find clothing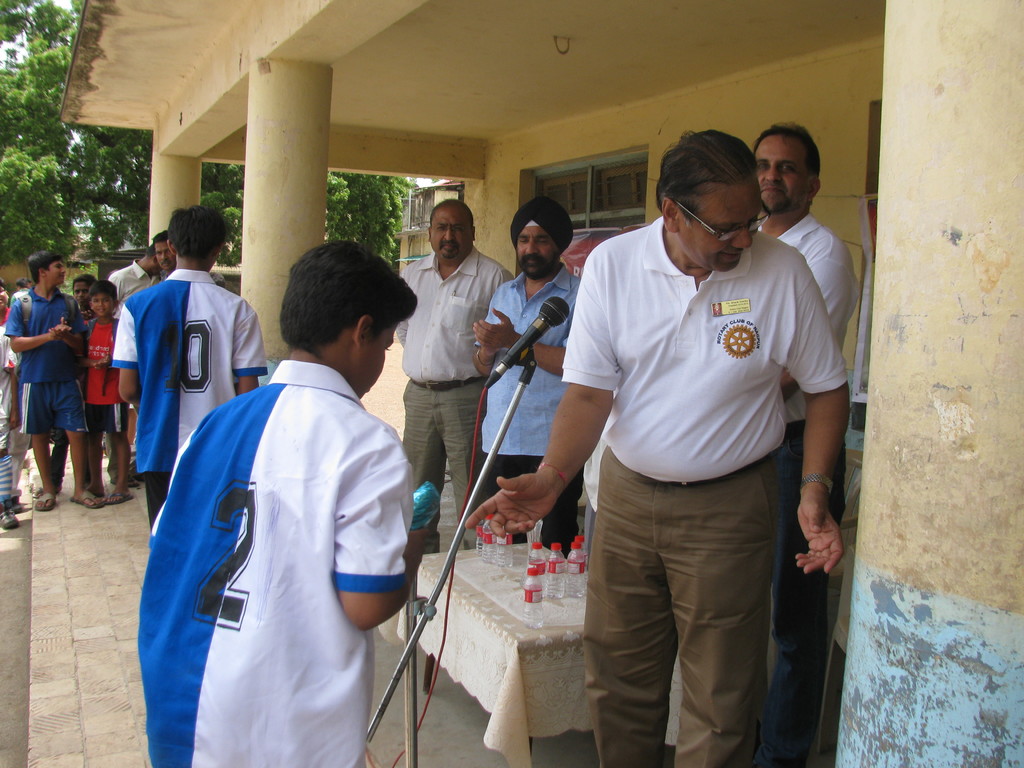
[560, 208, 852, 767]
